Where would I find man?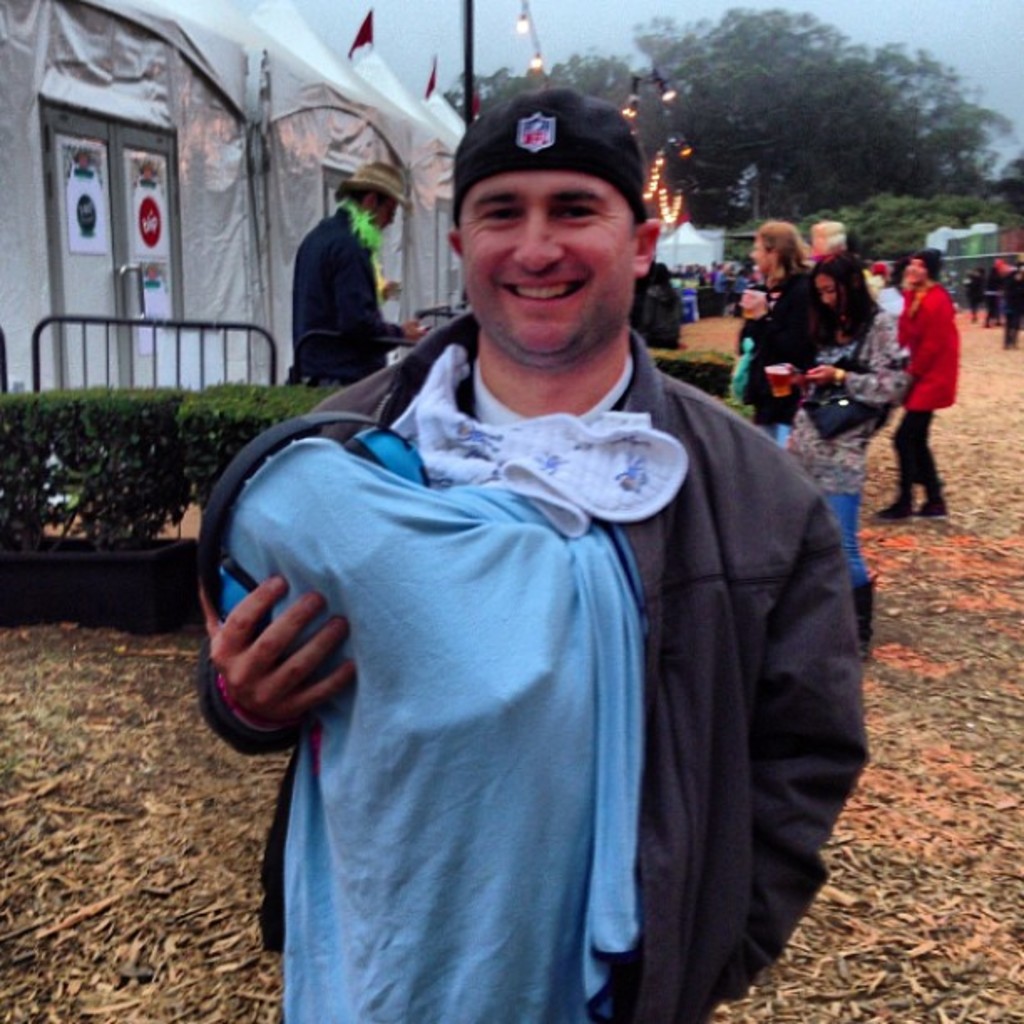
At [196, 82, 875, 1007].
